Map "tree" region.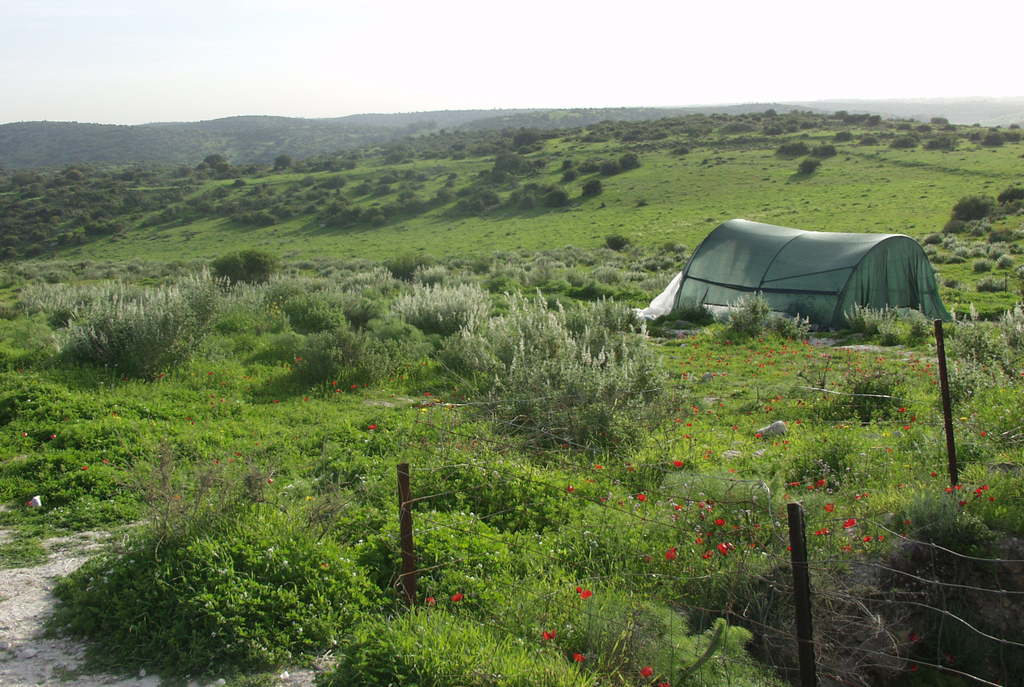
Mapped to 624:152:643:170.
